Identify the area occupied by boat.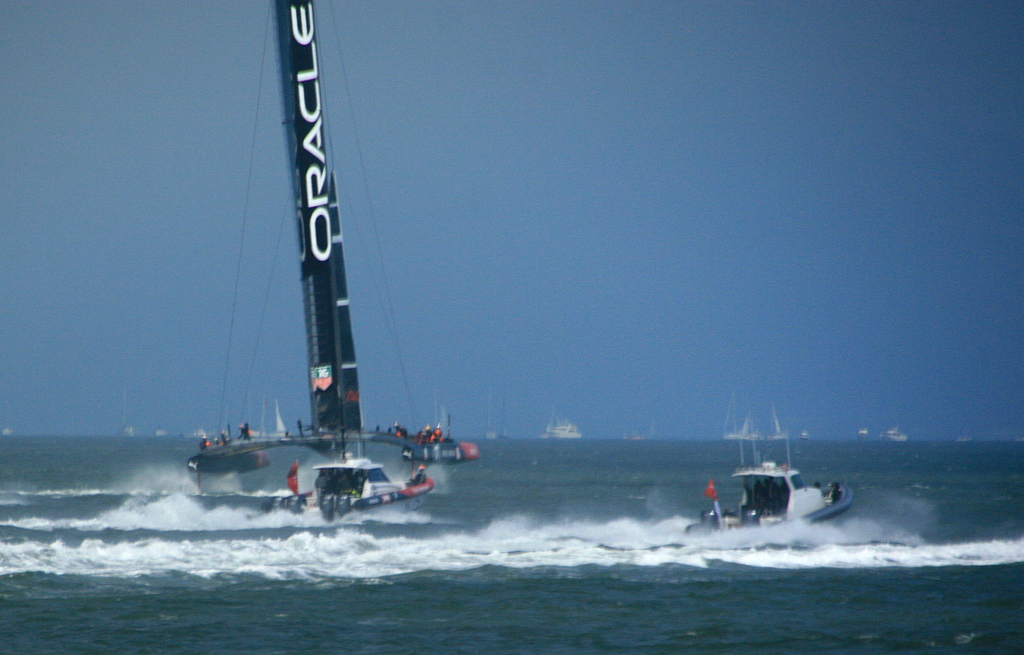
Area: [left=538, top=411, right=581, bottom=437].
